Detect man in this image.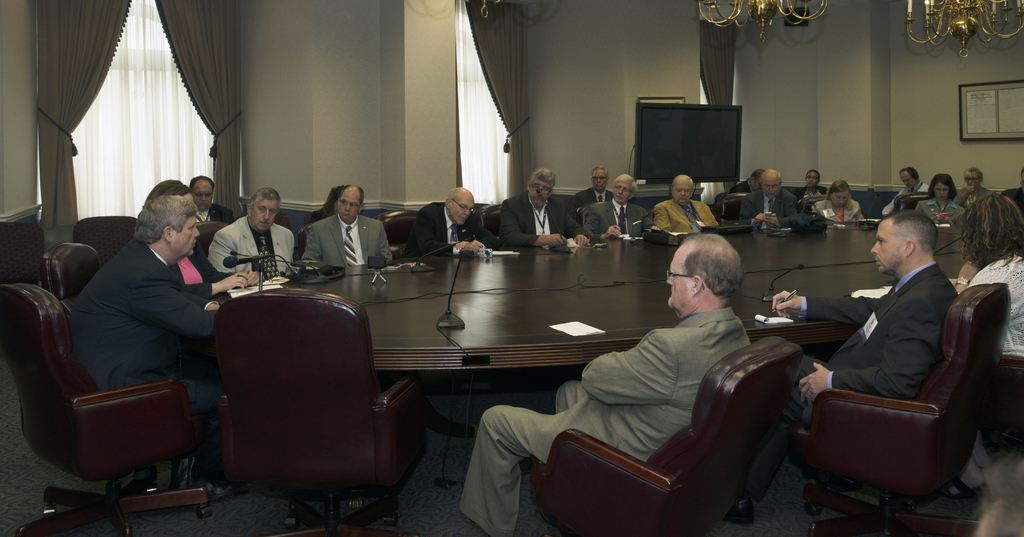
Detection: 957, 168, 994, 214.
